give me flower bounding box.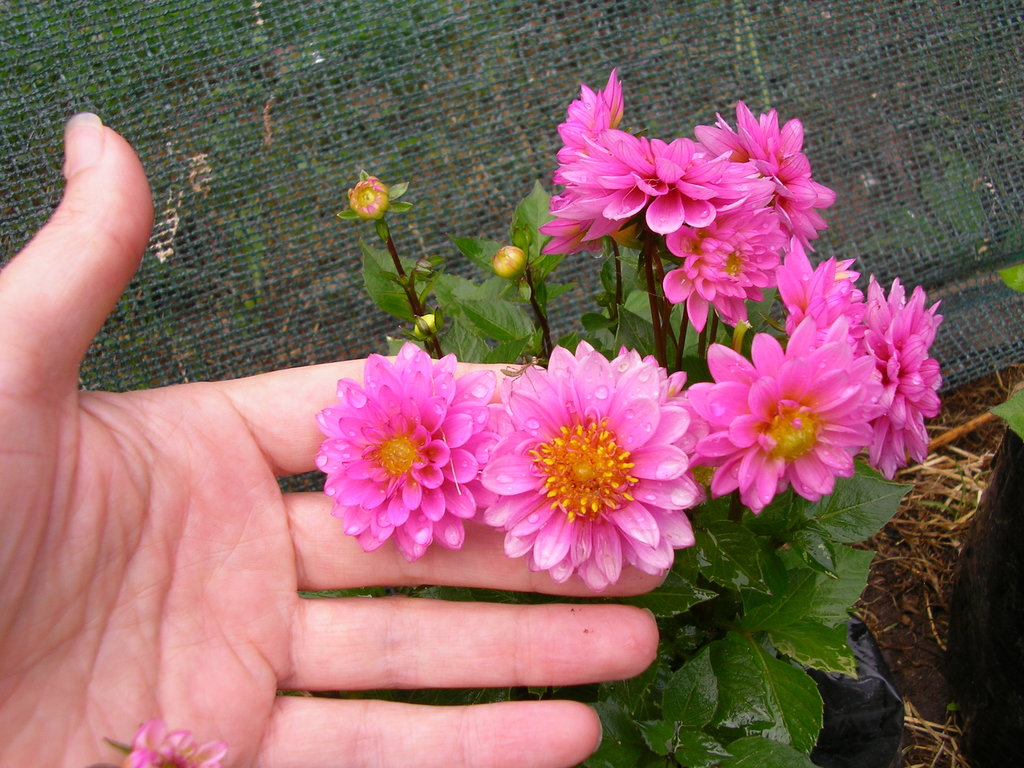
(x1=314, y1=339, x2=511, y2=557).
